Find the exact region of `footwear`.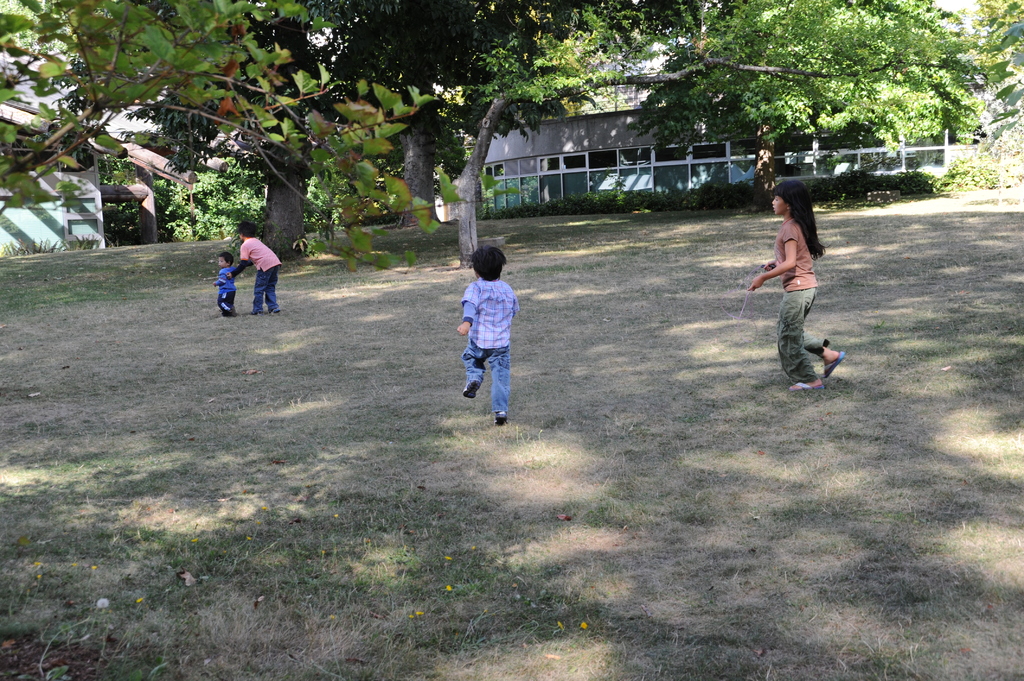
Exact region: [x1=788, y1=382, x2=820, y2=391].
